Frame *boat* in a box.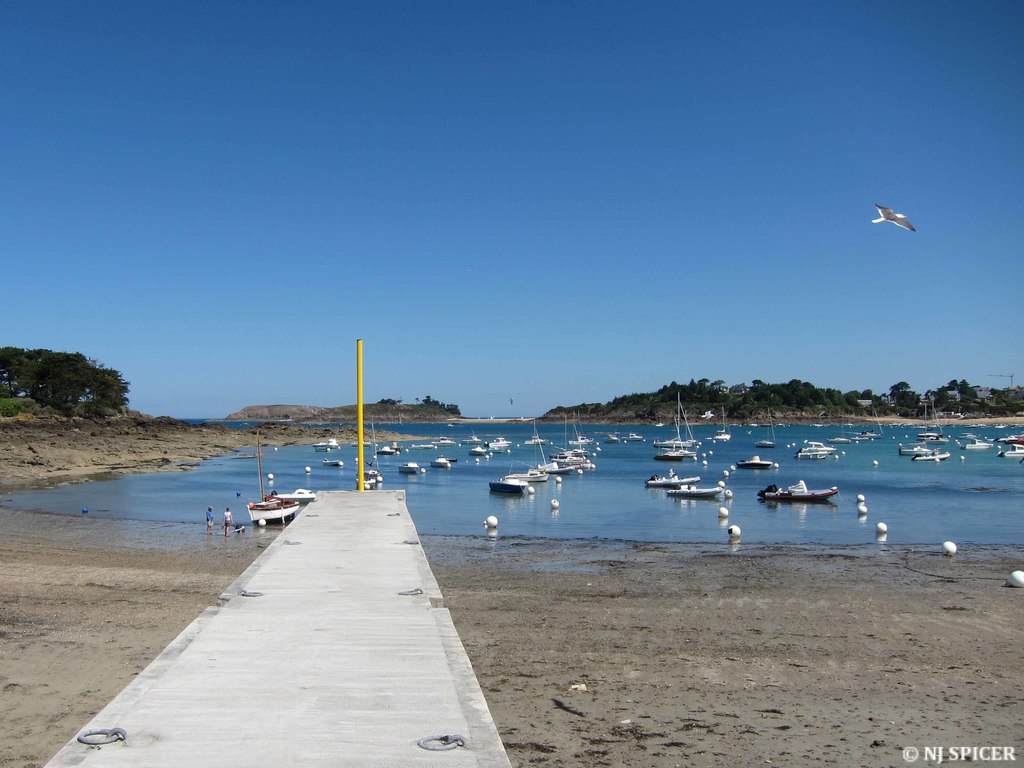
select_region(374, 442, 396, 457).
